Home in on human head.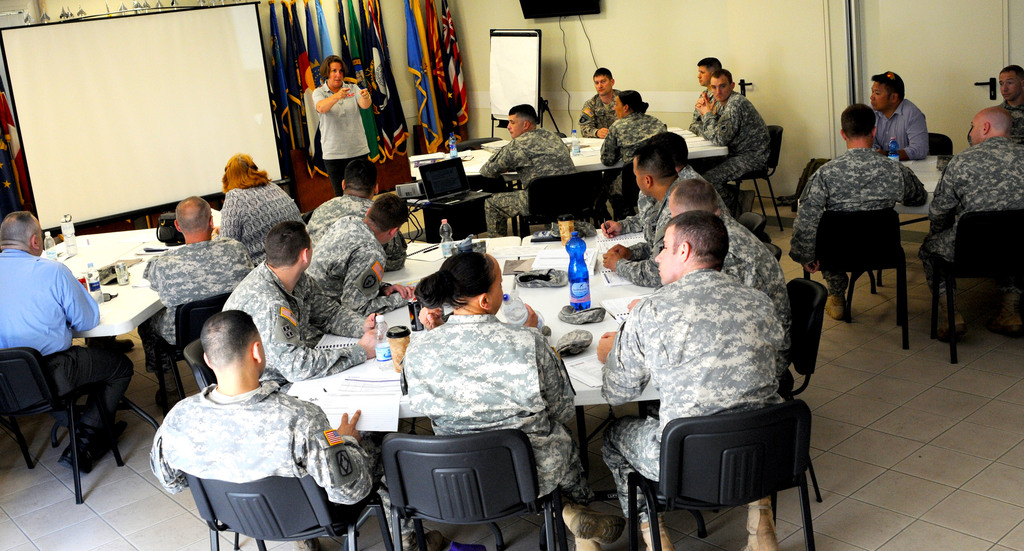
Homed in at box=[323, 54, 348, 88].
